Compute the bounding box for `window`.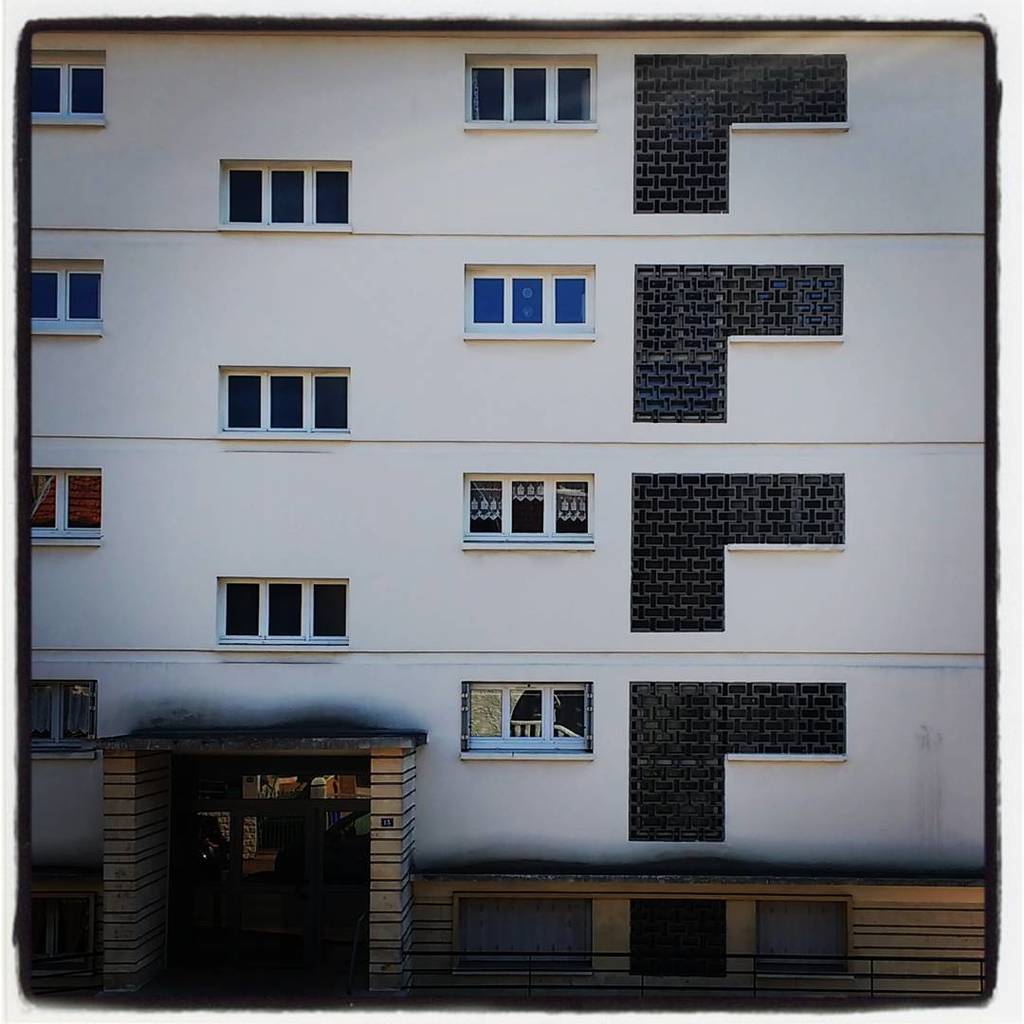
[x1=12, y1=462, x2=108, y2=554].
